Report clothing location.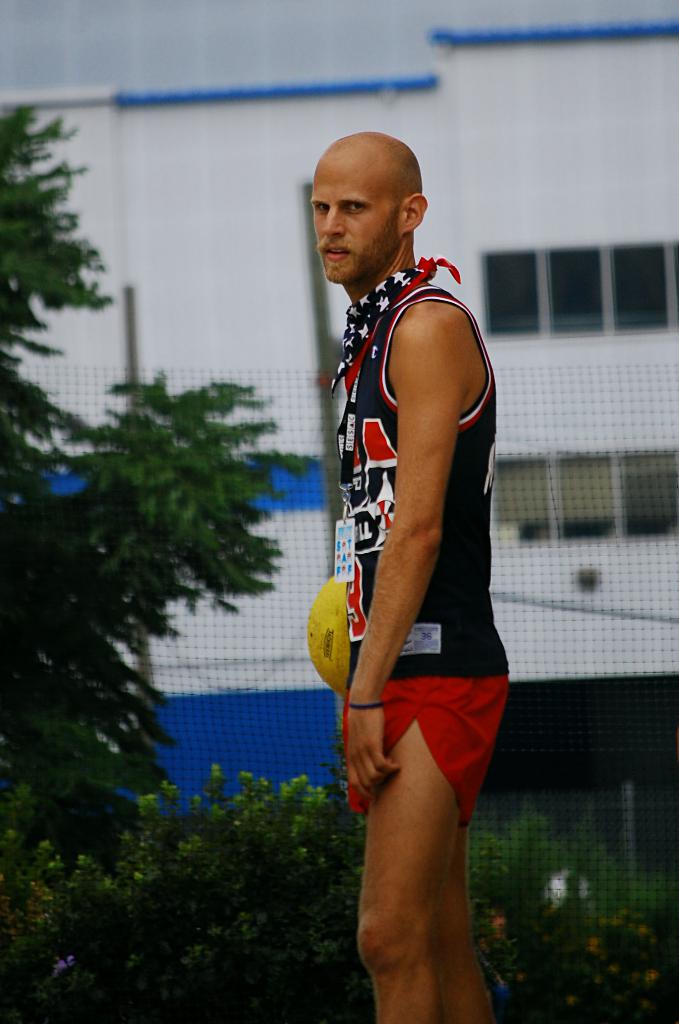
Report: (342,502,507,683).
